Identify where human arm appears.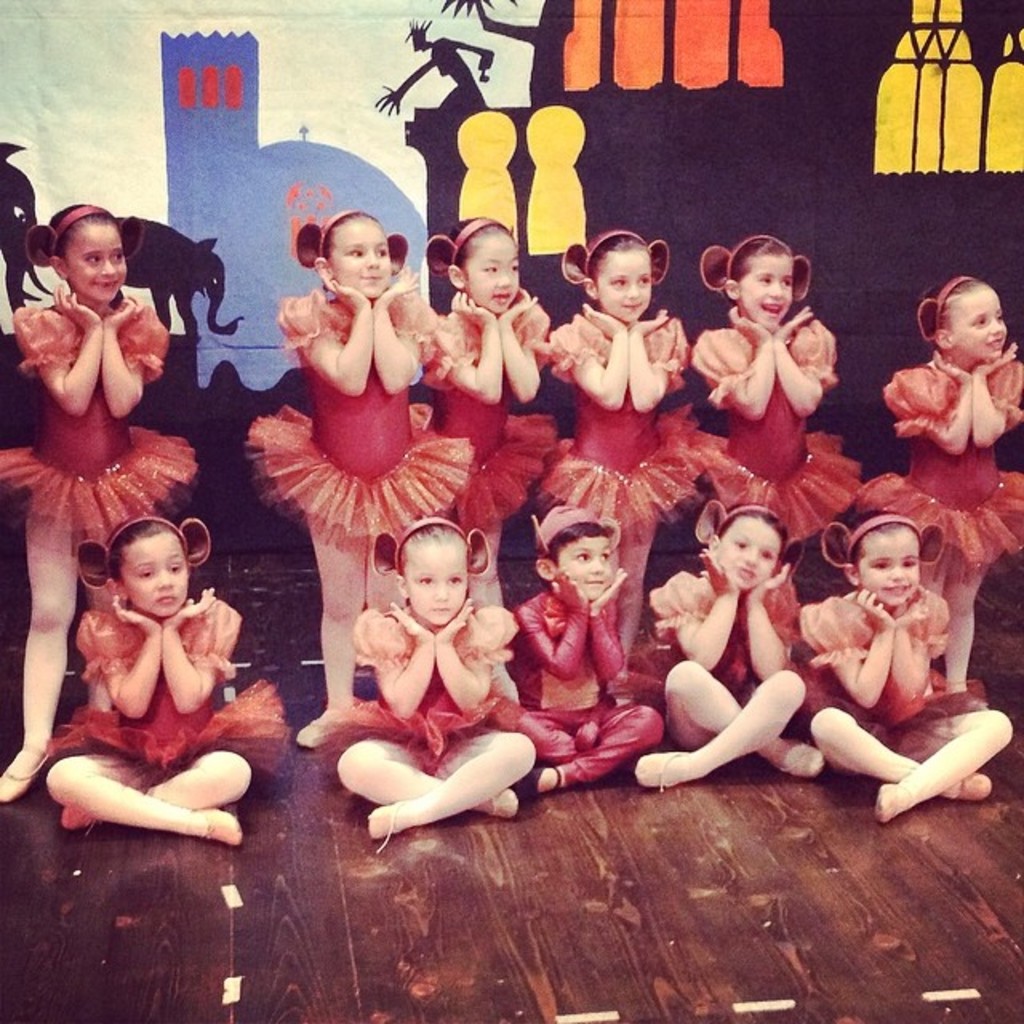
Appears at [686, 301, 773, 424].
